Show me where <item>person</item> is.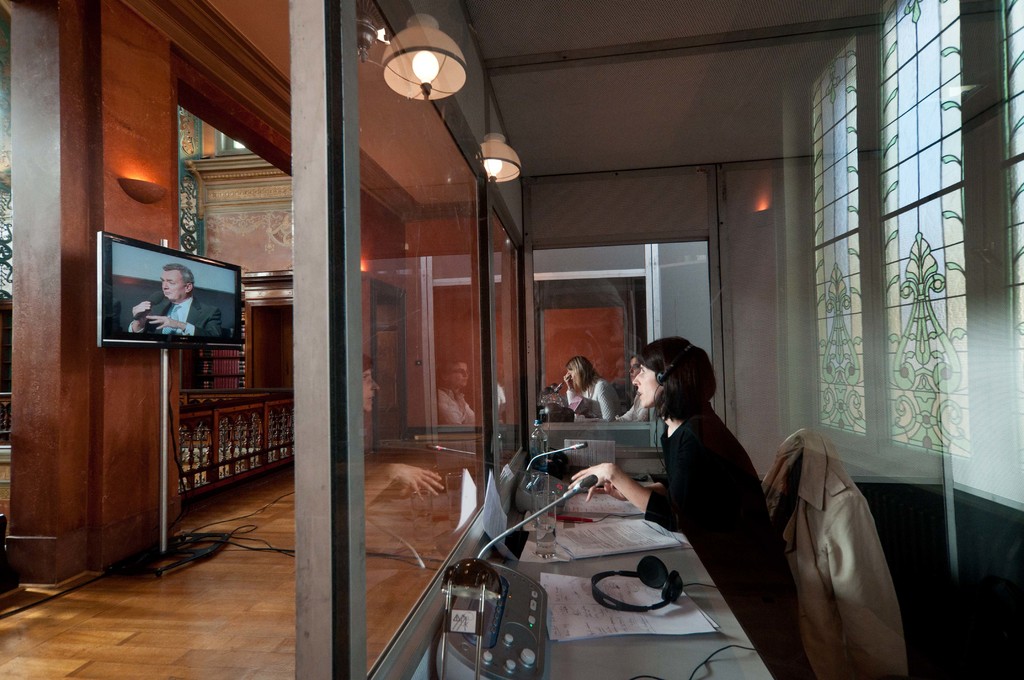
<item>person</item> is at crop(129, 266, 228, 340).
